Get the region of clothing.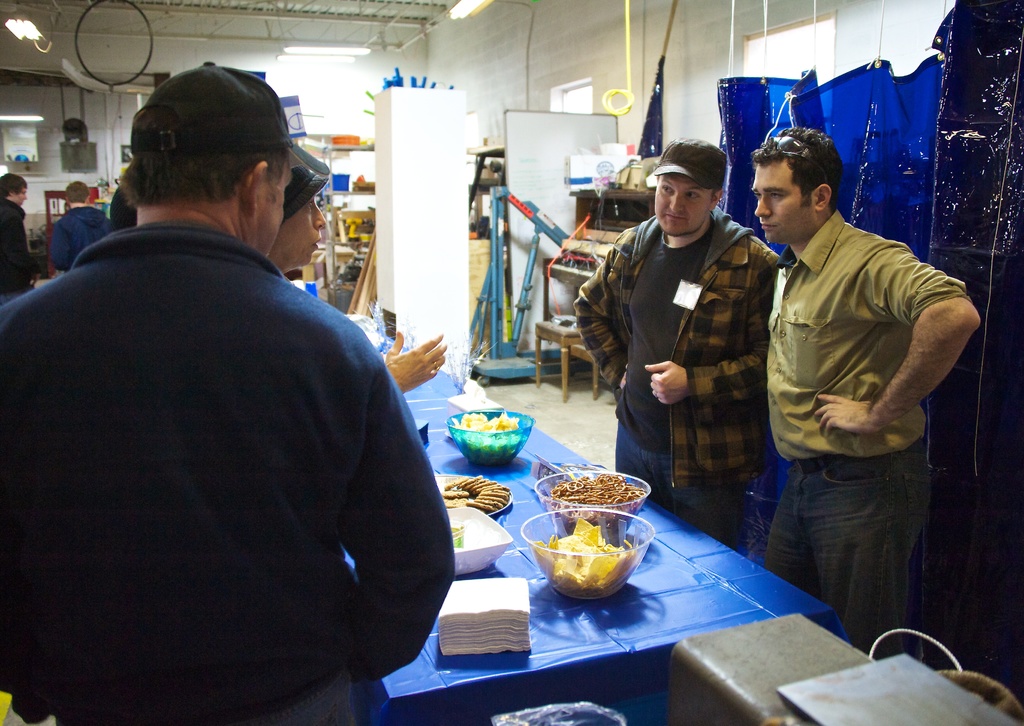
Rect(764, 201, 976, 642).
